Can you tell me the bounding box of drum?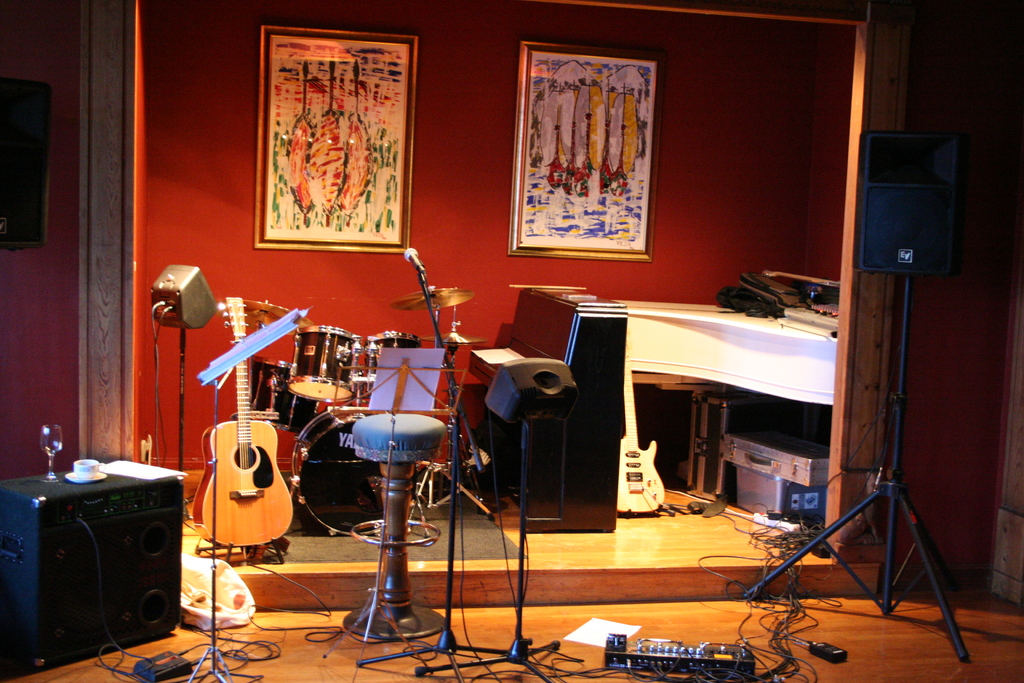
<box>294,409,413,538</box>.
